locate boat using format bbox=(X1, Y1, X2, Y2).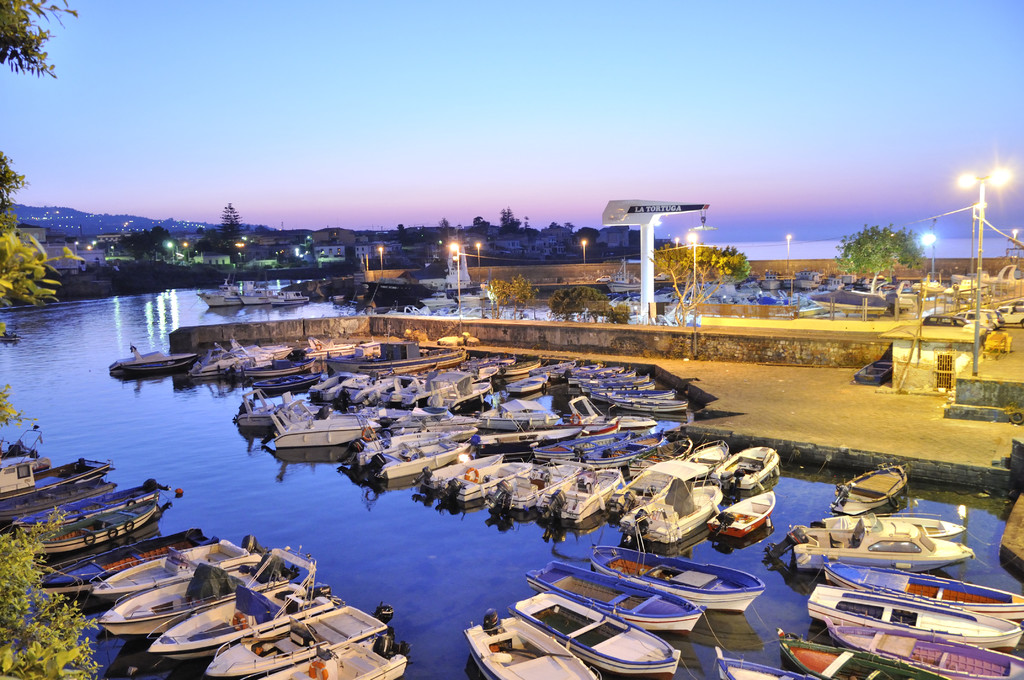
bbox=(477, 426, 580, 448).
